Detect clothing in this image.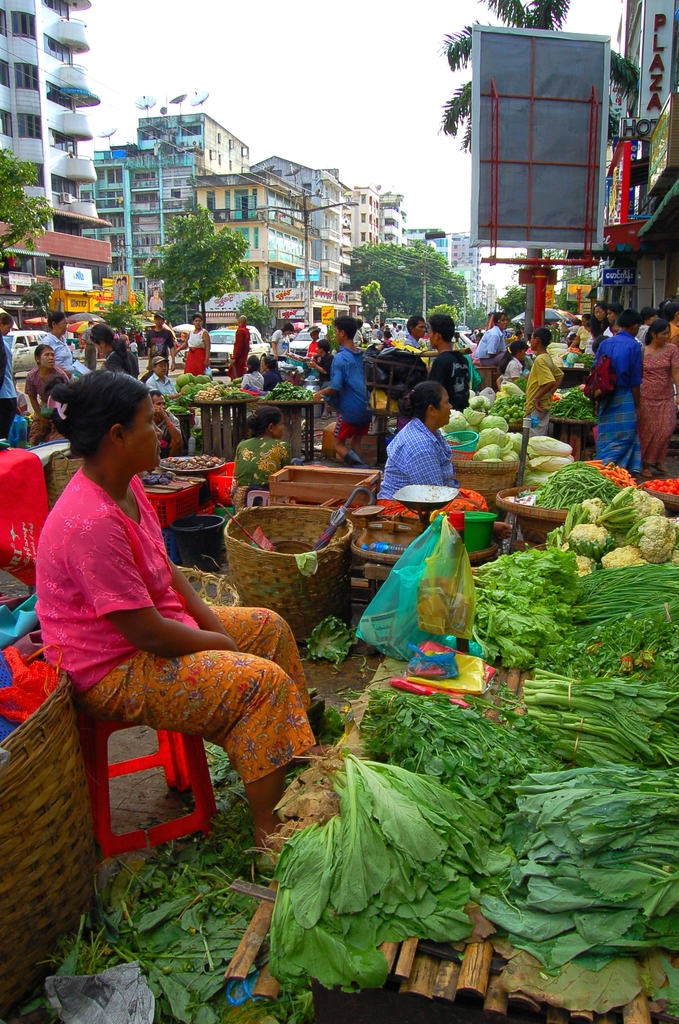
Detection: x1=406, y1=333, x2=420, y2=347.
